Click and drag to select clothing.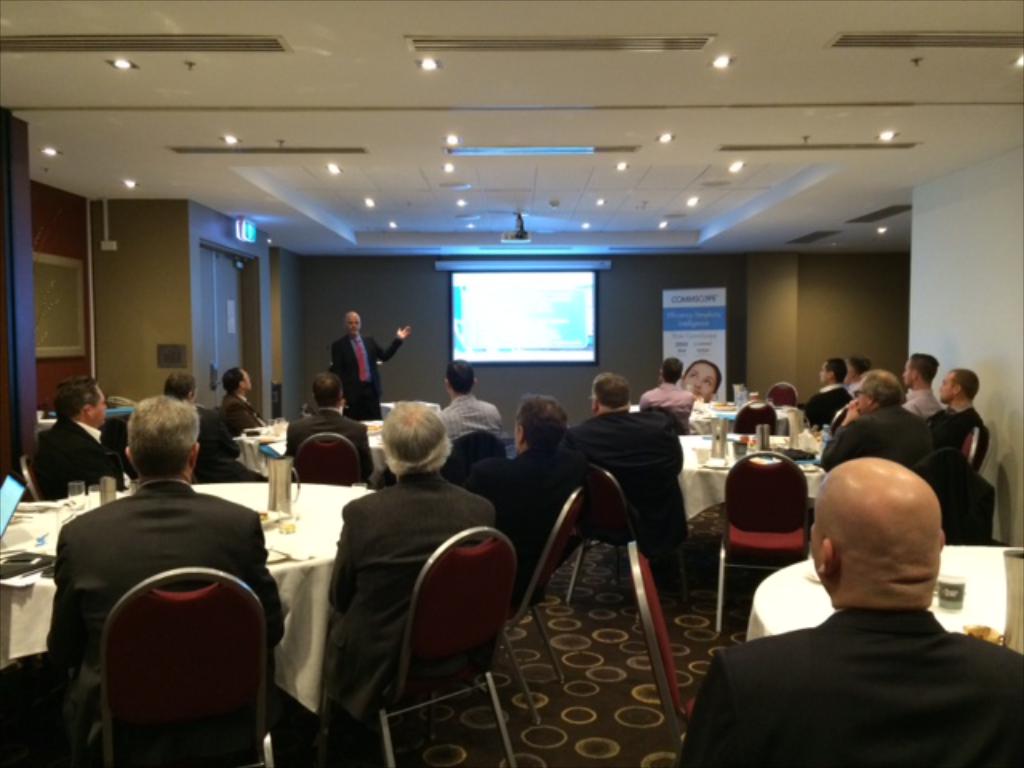
Selection: Rect(568, 403, 699, 574).
